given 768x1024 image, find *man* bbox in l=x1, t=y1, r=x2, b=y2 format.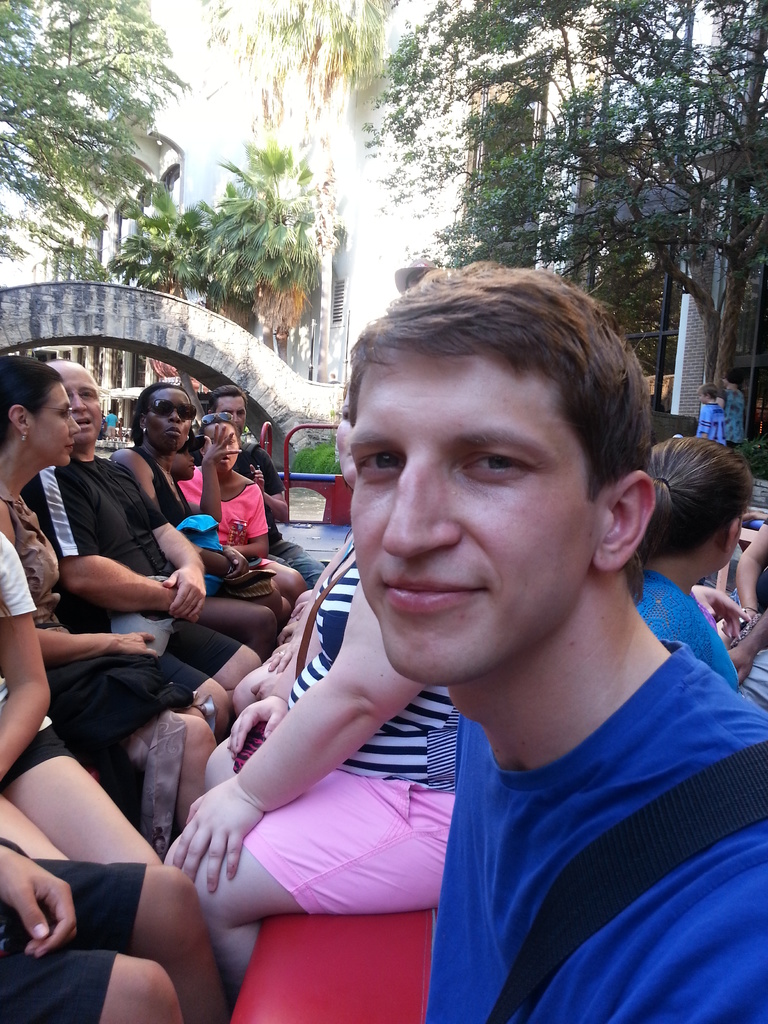
l=342, t=257, r=767, b=1023.
